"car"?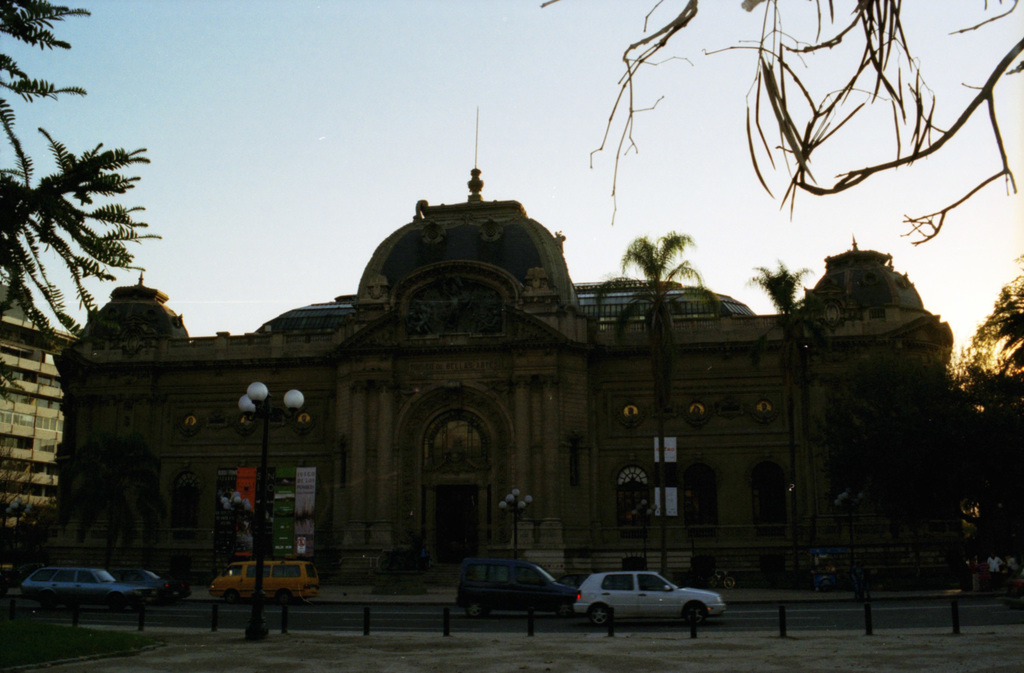
bbox(451, 556, 579, 619)
